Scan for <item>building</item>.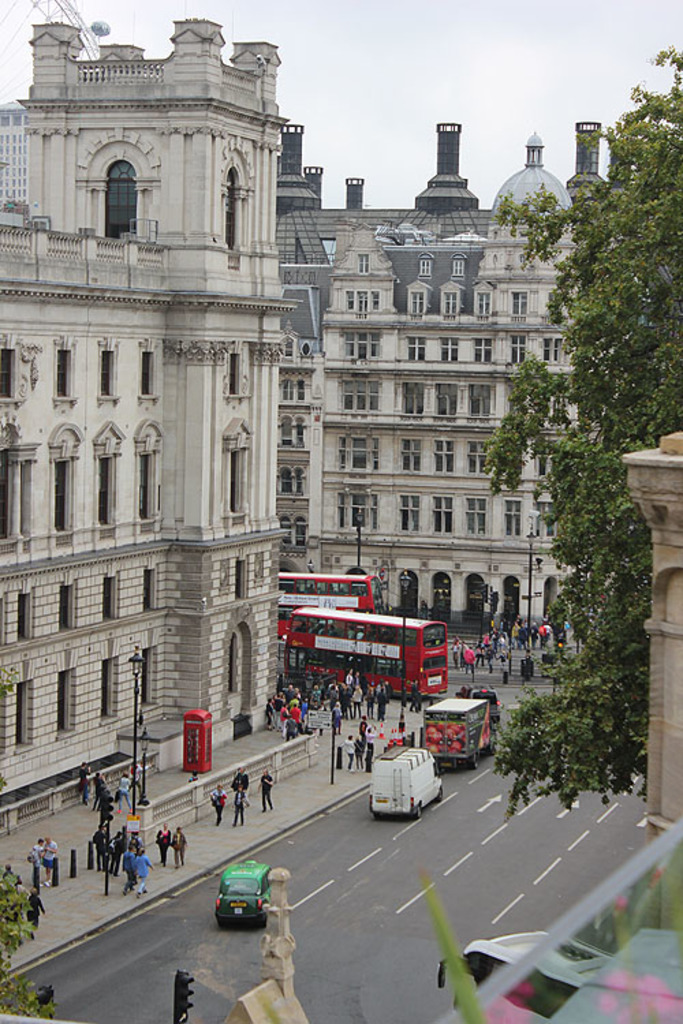
Scan result: left=622, top=429, right=682, bottom=845.
